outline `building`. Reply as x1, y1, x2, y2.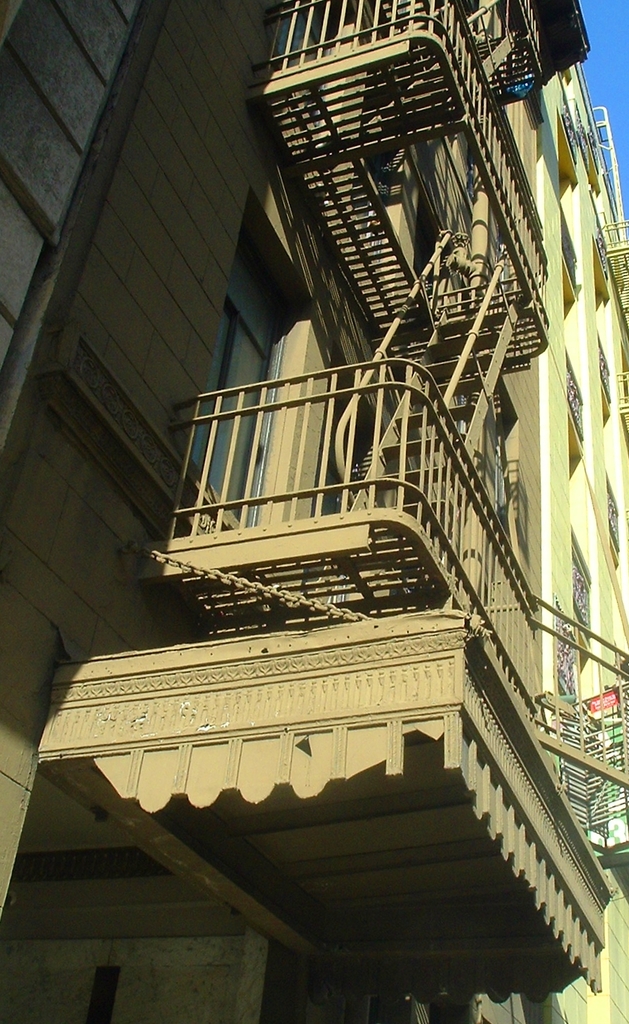
0, 0, 616, 1023.
